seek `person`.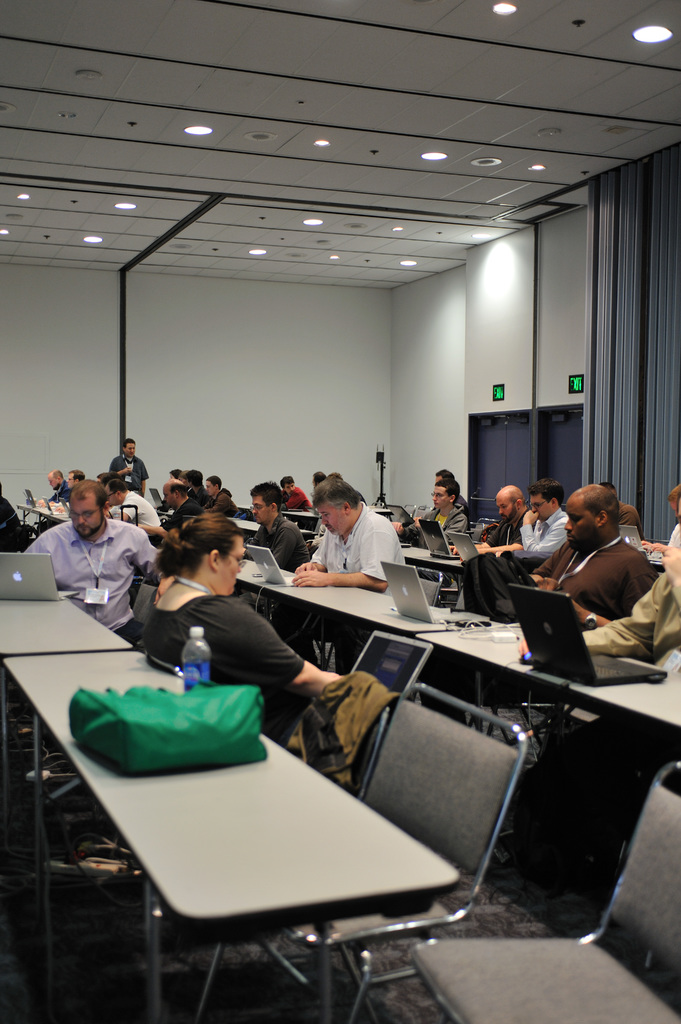
bbox(483, 484, 530, 545).
